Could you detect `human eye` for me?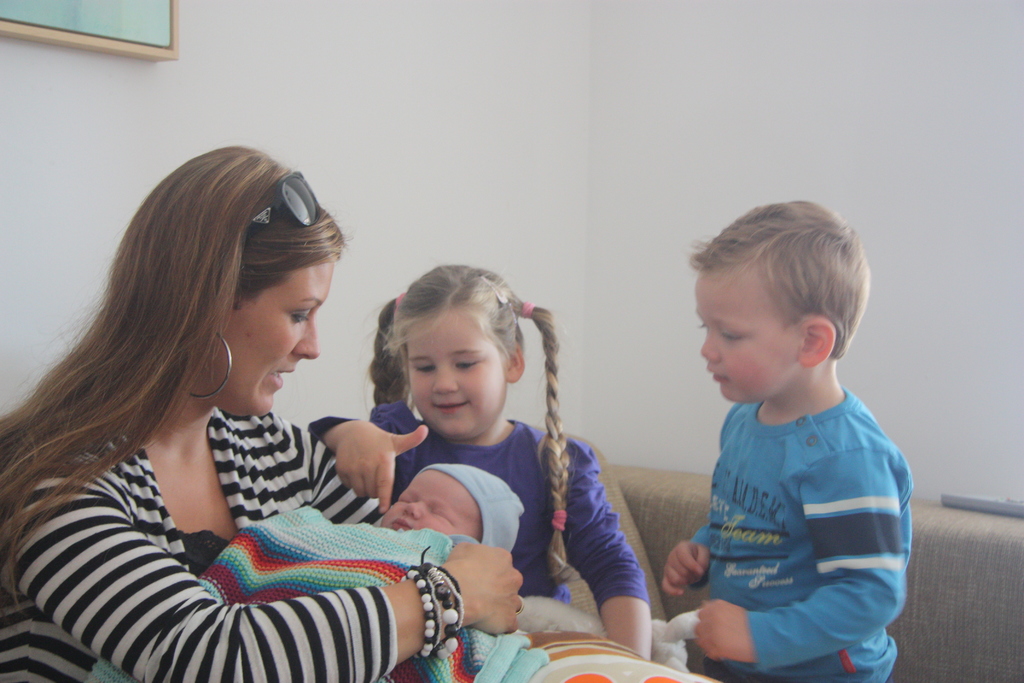
Detection result: (x1=288, y1=304, x2=314, y2=323).
